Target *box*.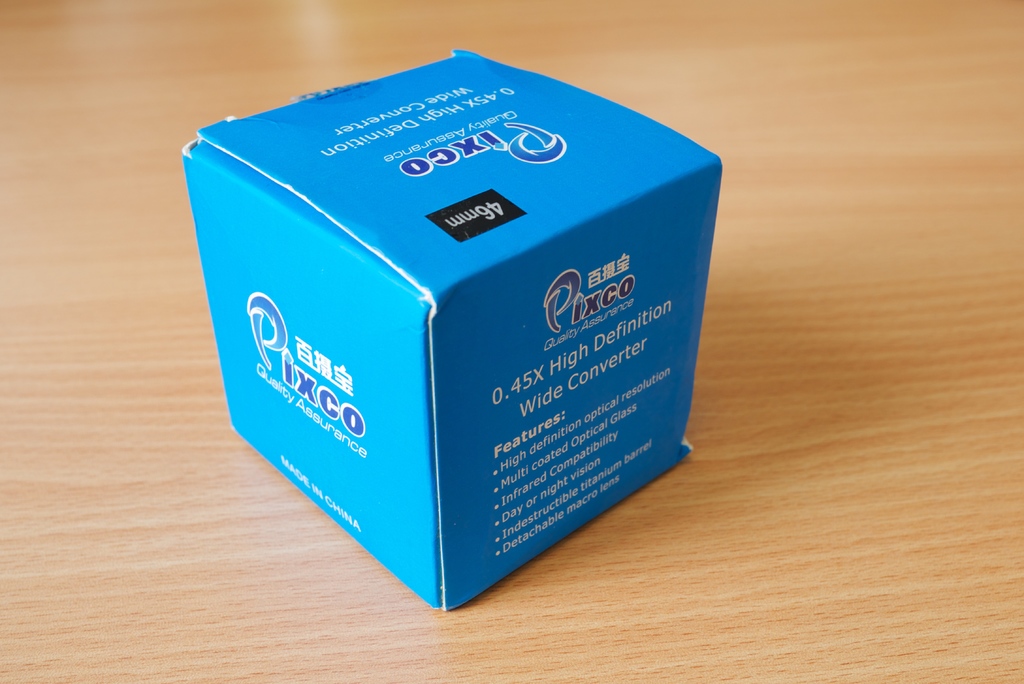
Target region: box(152, 30, 724, 593).
